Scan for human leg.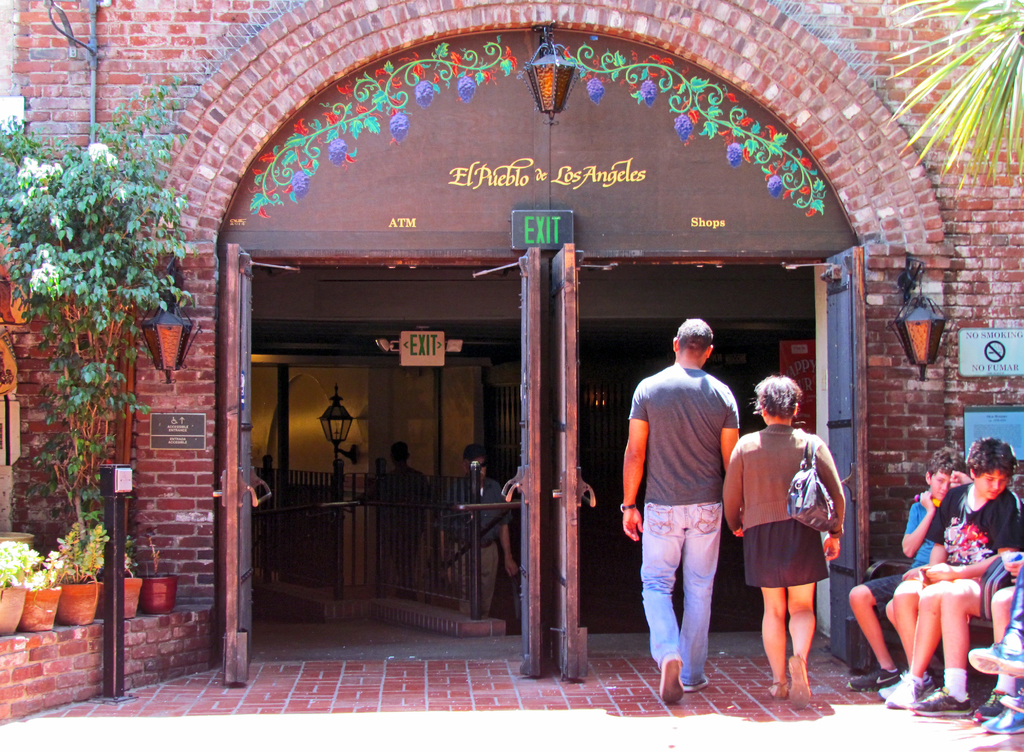
Scan result: left=787, top=517, right=821, bottom=707.
